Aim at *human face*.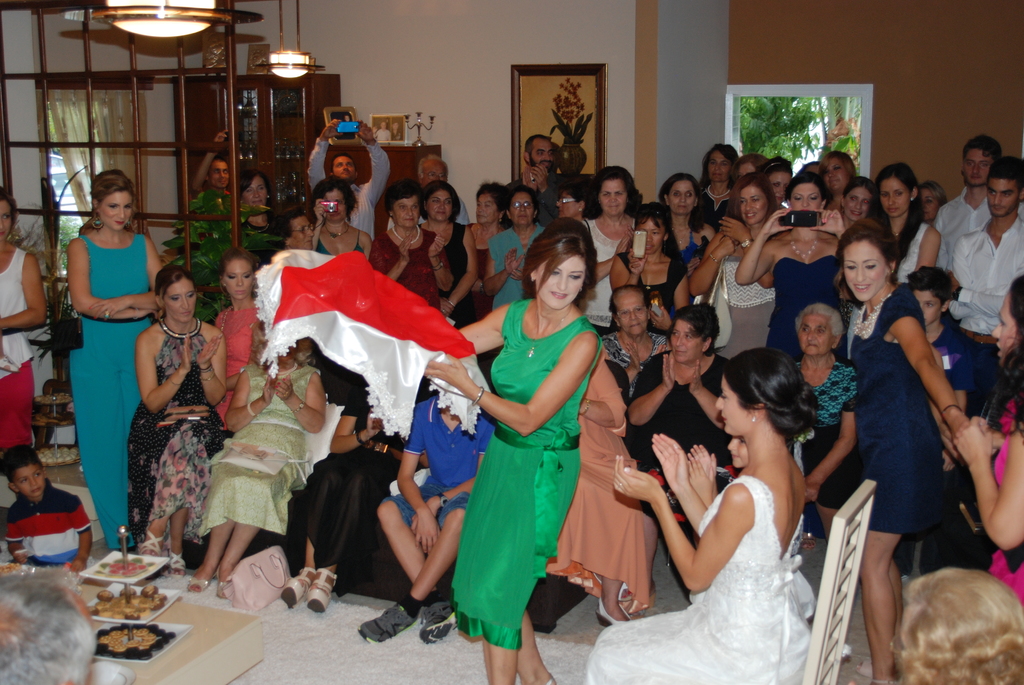
Aimed at [666, 319, 700, 353].
